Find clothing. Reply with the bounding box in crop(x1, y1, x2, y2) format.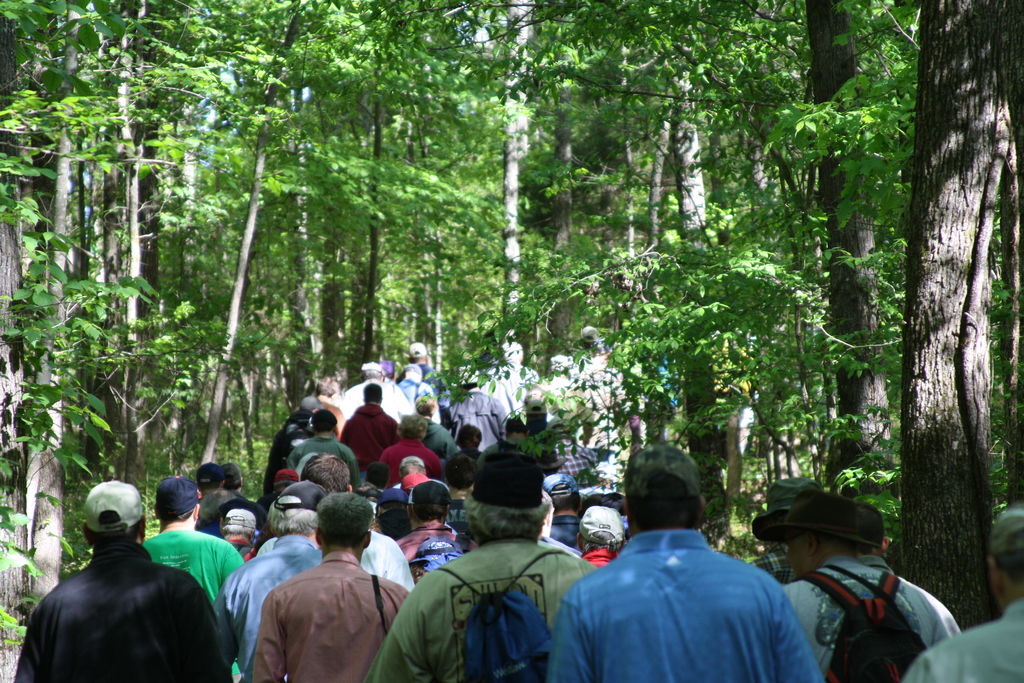
crop(557, 439, 605, 489).
